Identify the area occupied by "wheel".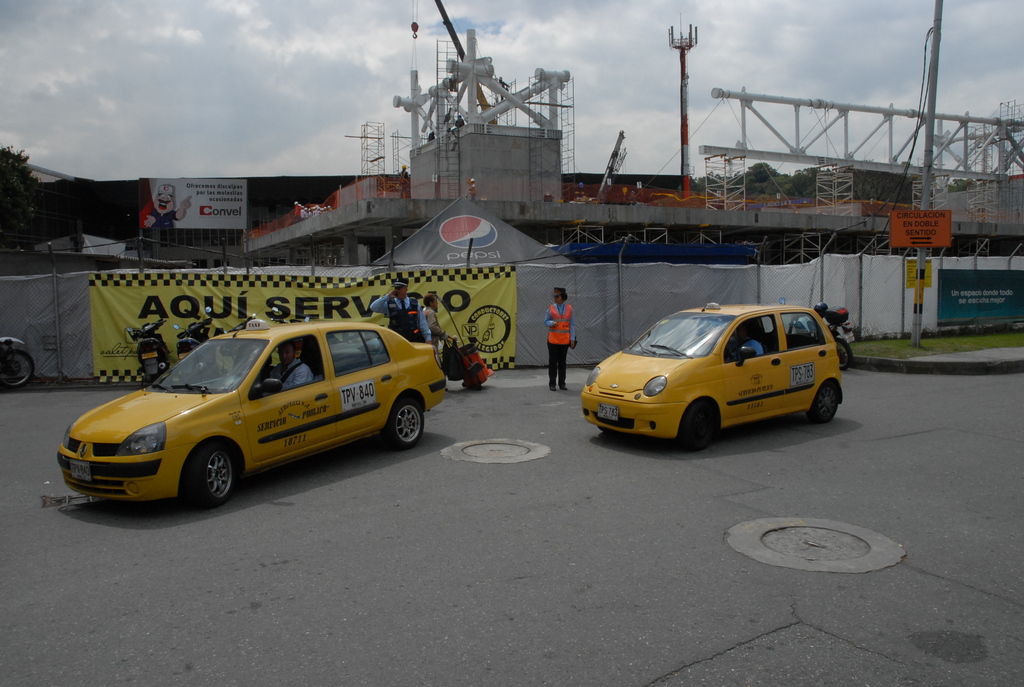
Area: crop(381, 388, 433, 473).
